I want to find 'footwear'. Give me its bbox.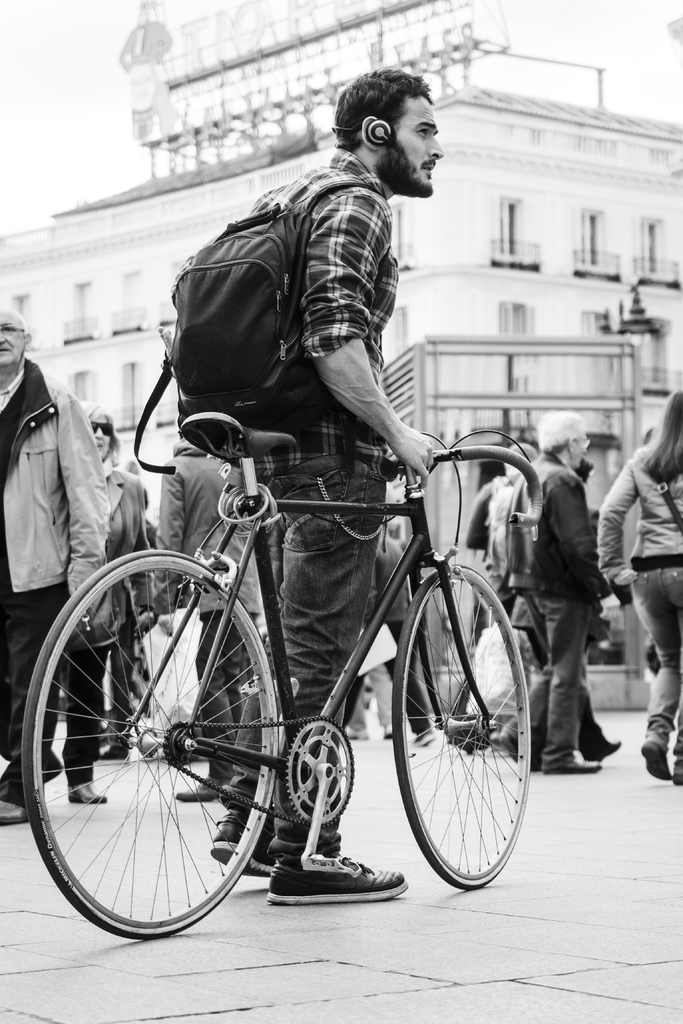
bbox=(0, 798, 33, 829).
